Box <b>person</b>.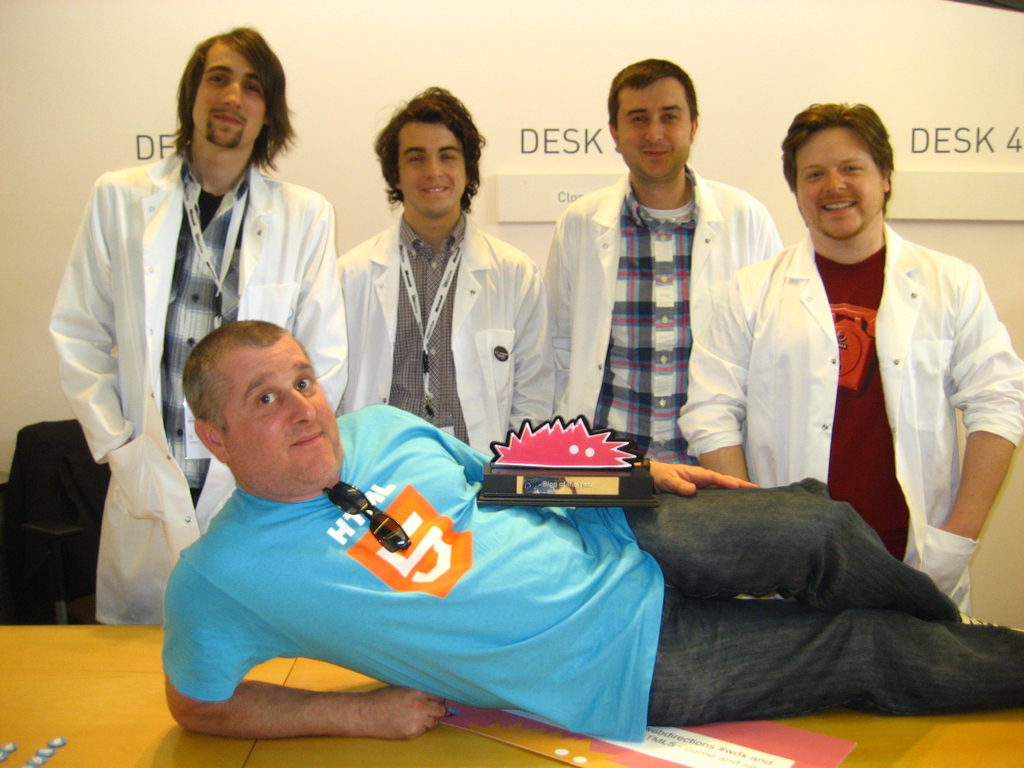
detection(152, 316, 1023, 736).
